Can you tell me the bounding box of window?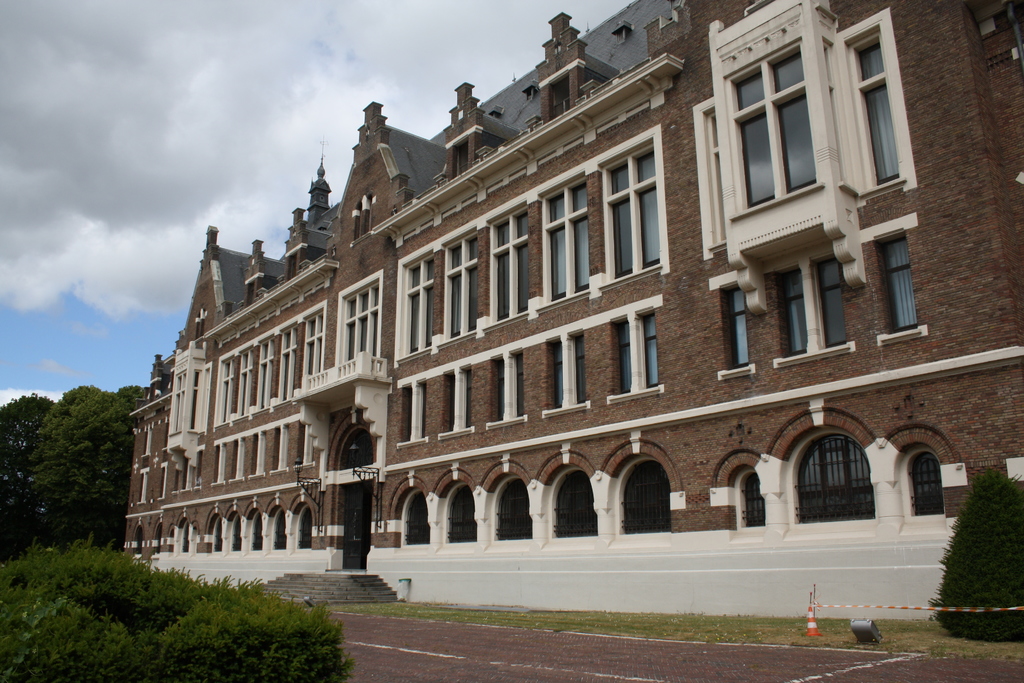
BBox(298, 506, 311, 550).
